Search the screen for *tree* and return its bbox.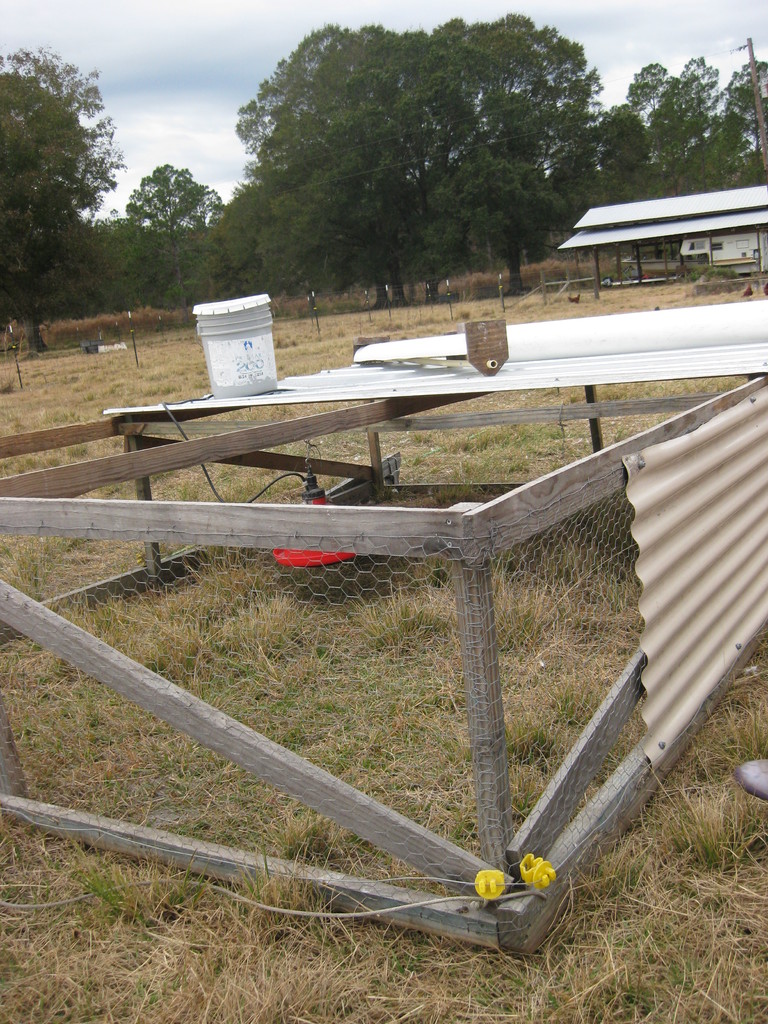
Found: bbox(1, 33, 120, 328).
